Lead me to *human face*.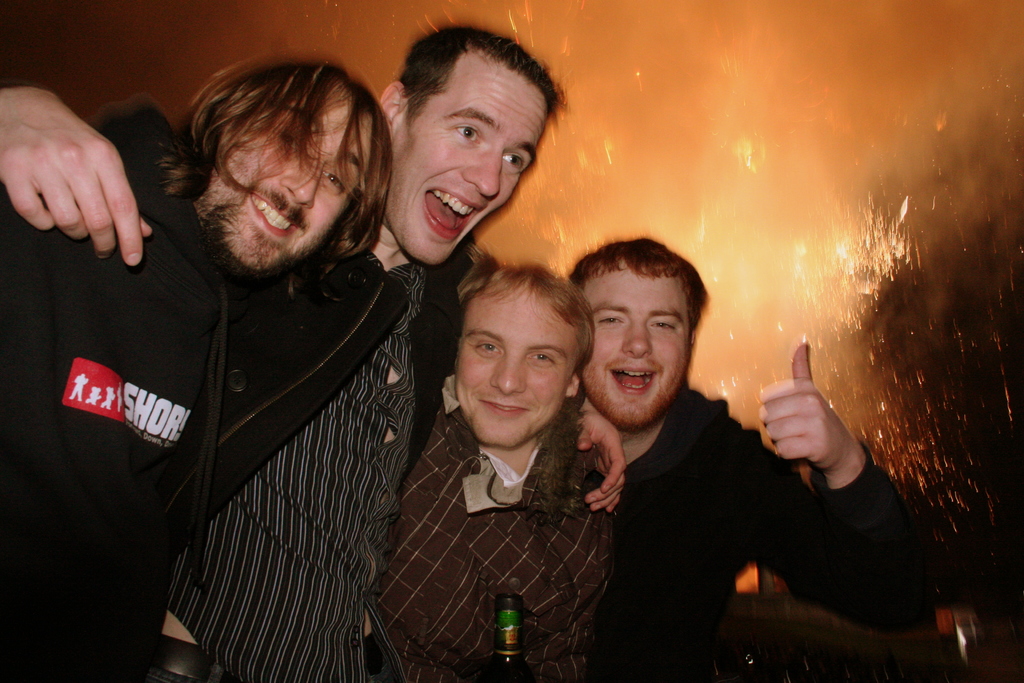
Lead to BBox(387, 56, 545, 265).
